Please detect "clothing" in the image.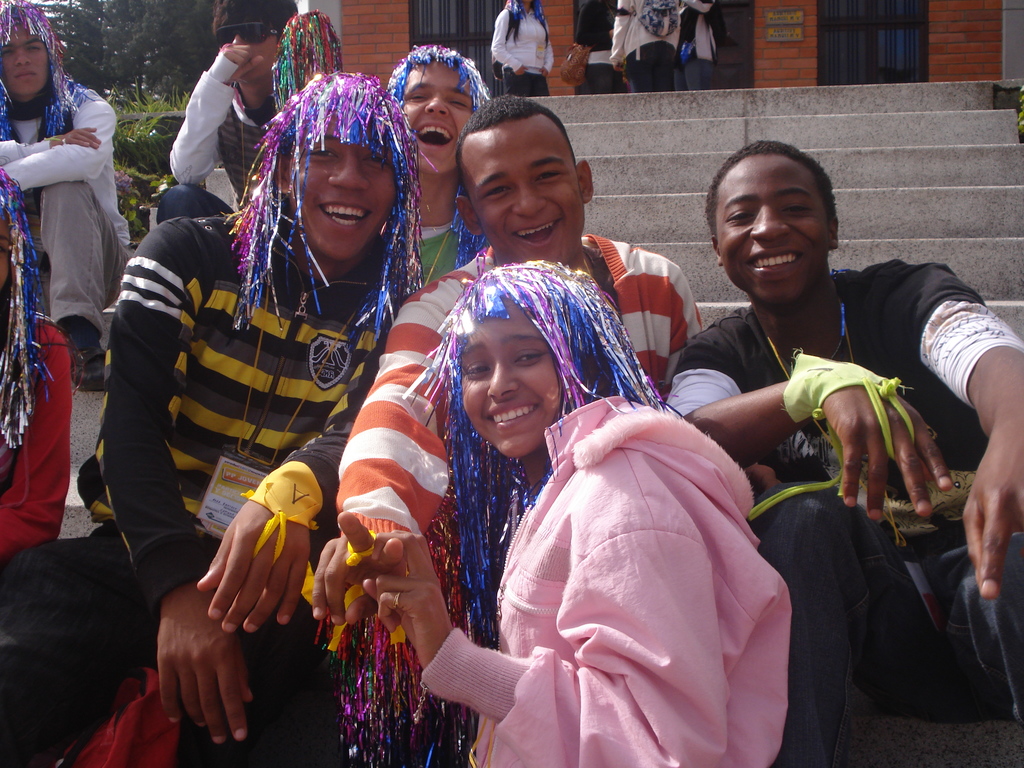
{"left": 155, "top": 73, "right": 276, "bottom": 234}.
